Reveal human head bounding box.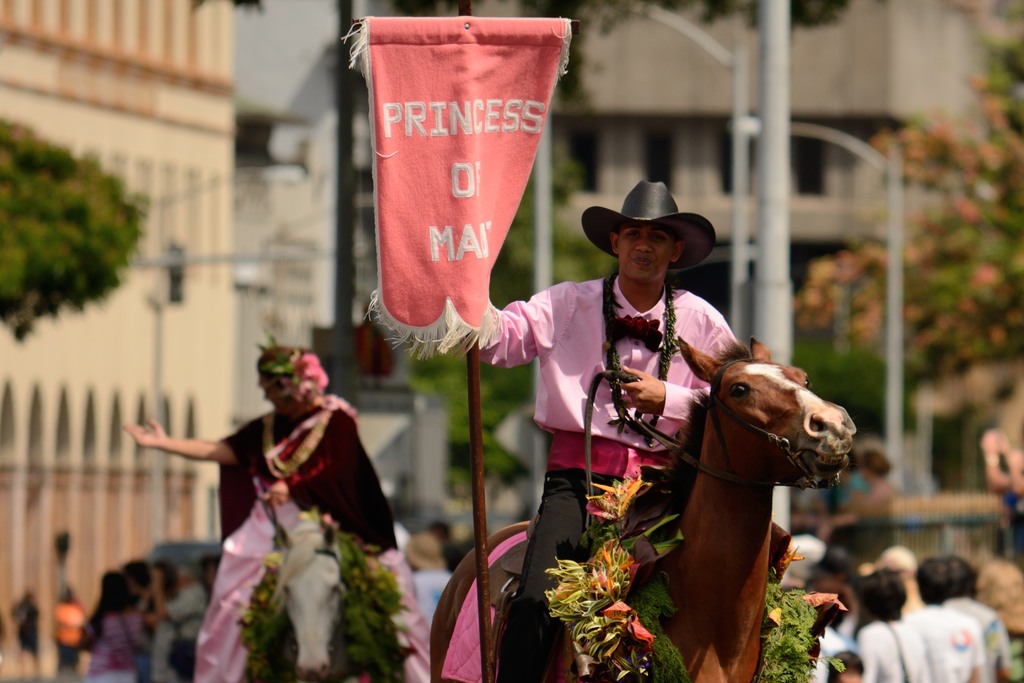
Revealed: detection(153, 559, 177, 588).
